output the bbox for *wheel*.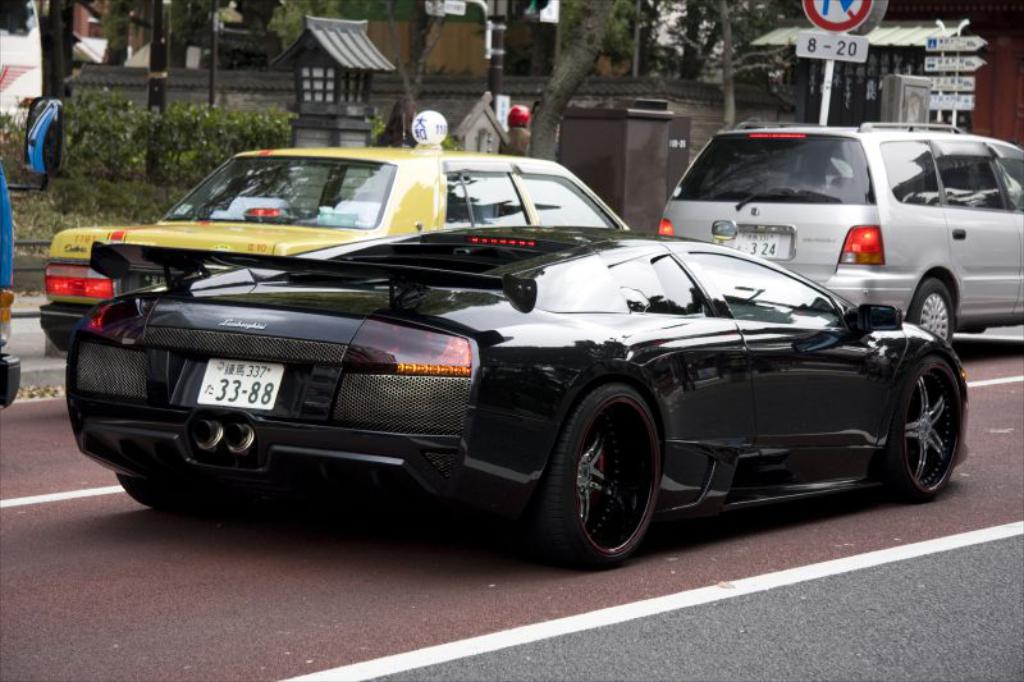
region(890, 347, 973, 509).
